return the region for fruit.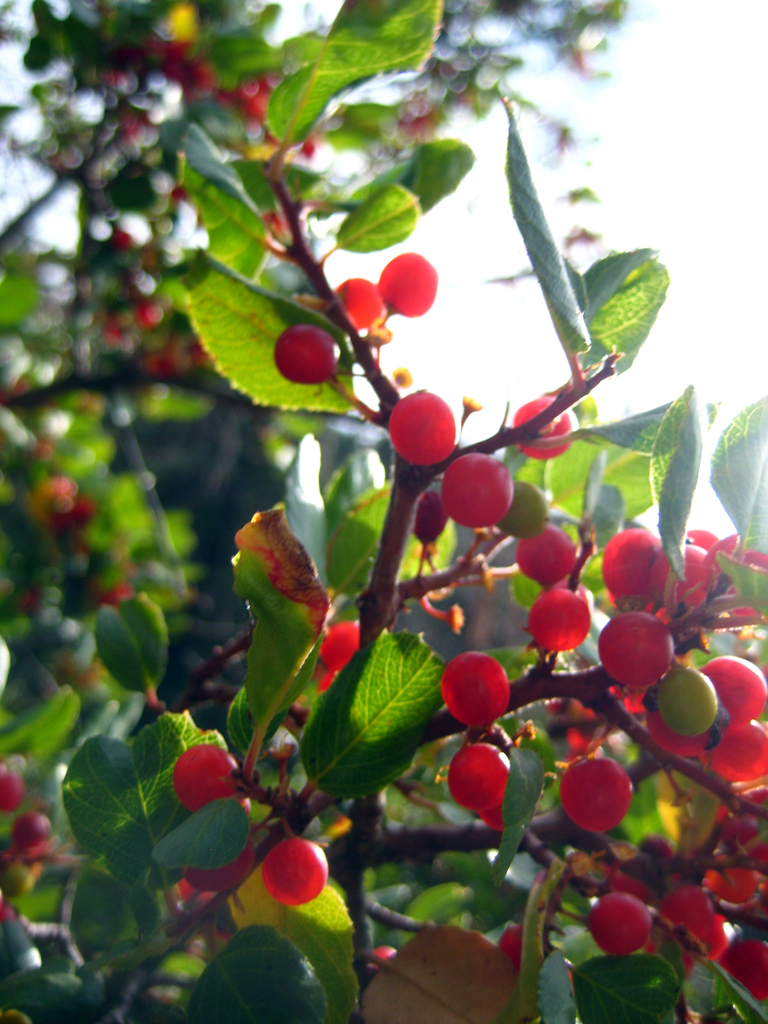
x1=259, y1=840, x2=331, y2=908.
